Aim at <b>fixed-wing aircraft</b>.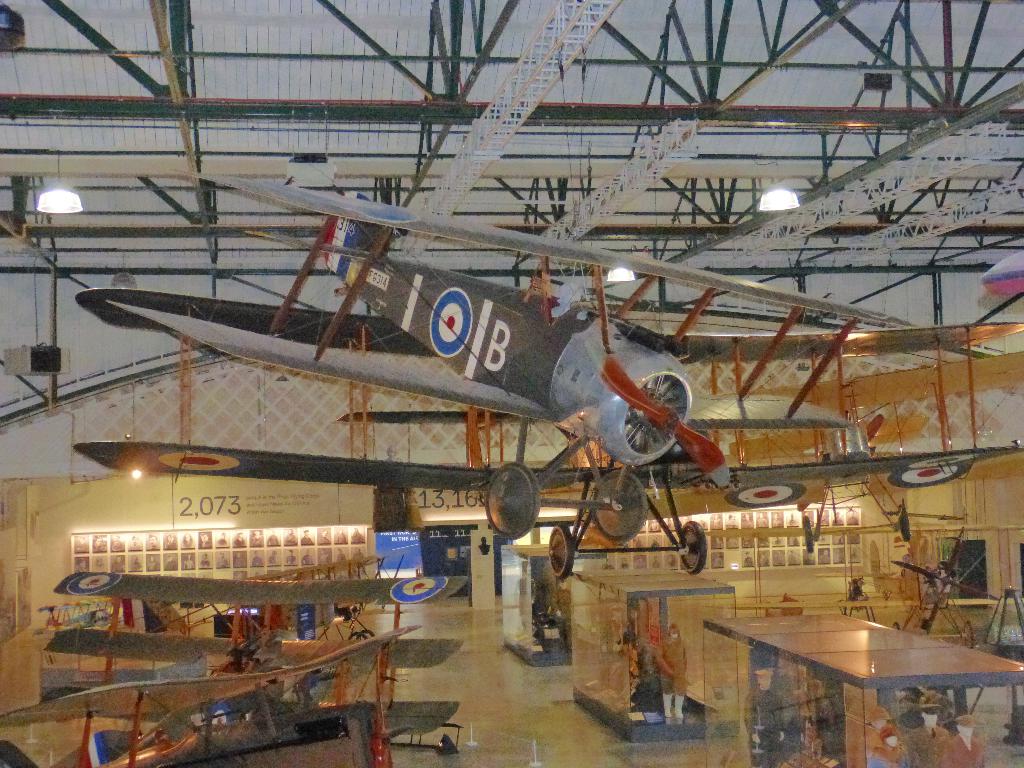
Aimed at l=46, t=177, r=1023, b=583.
